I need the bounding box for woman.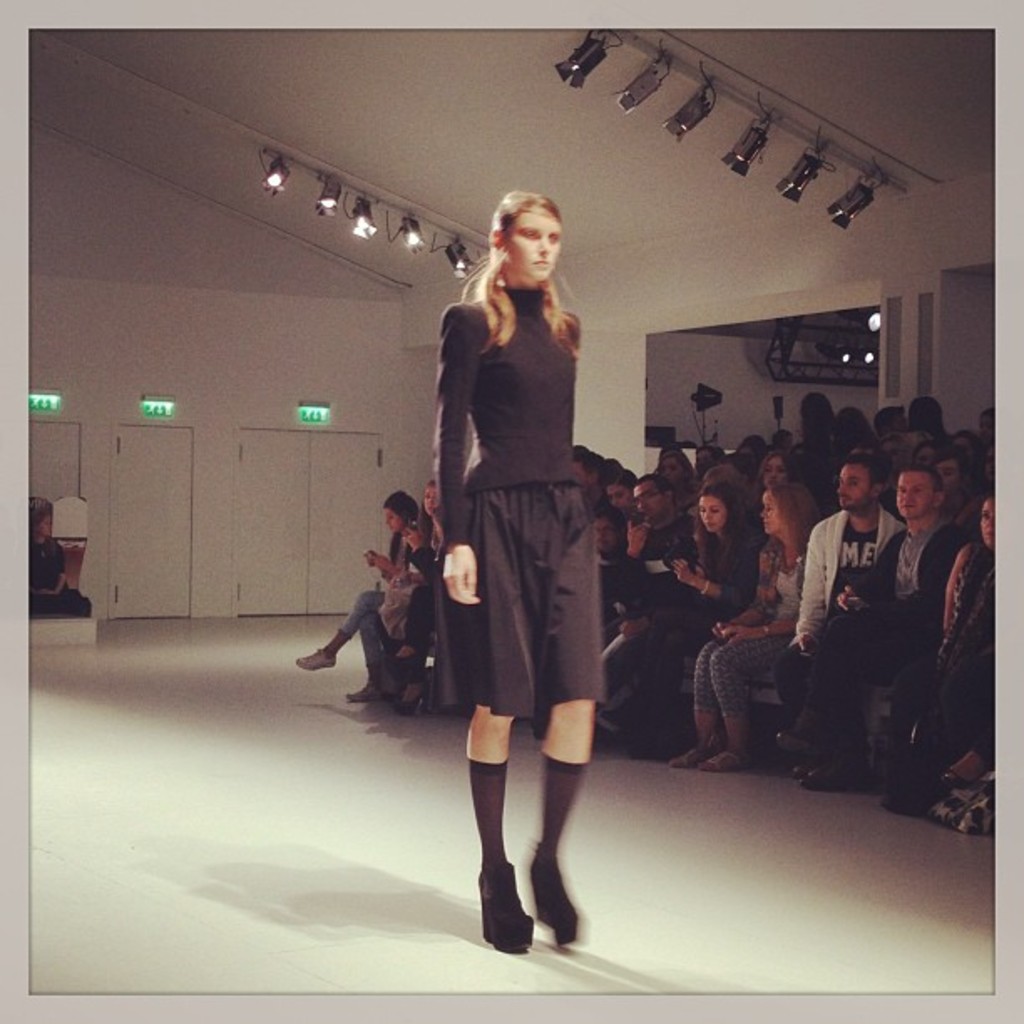
Here it is: left=875, top=500, right=1001, bottom=812.
